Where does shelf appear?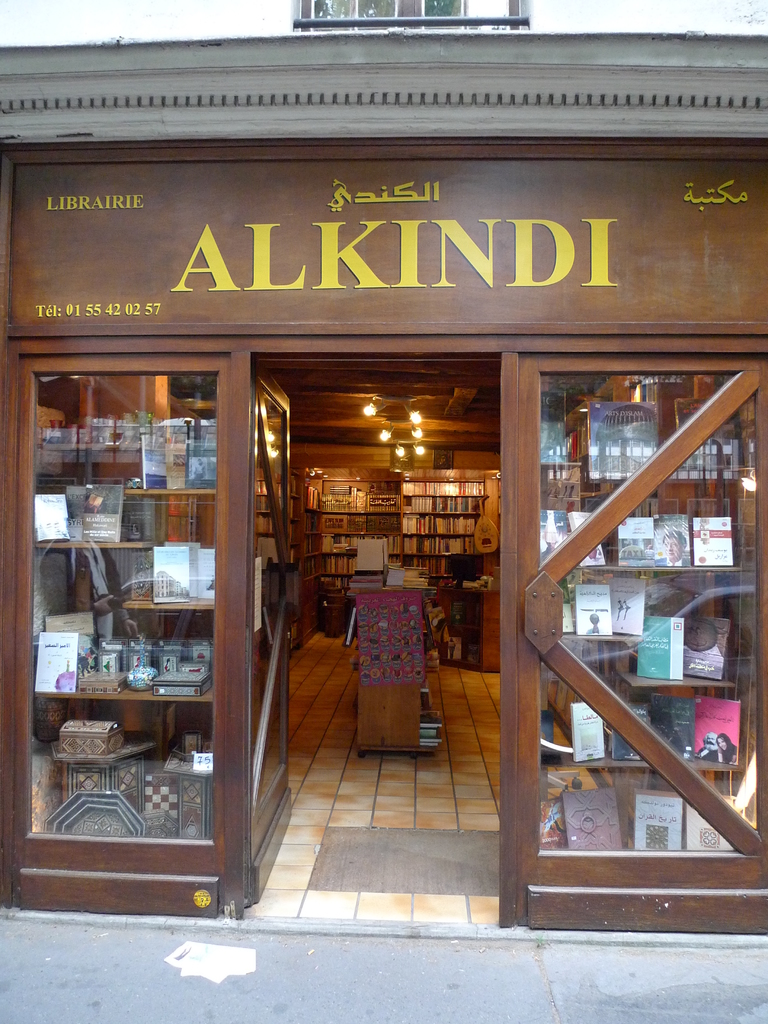
Appears at [319, 509, 400, 533].
